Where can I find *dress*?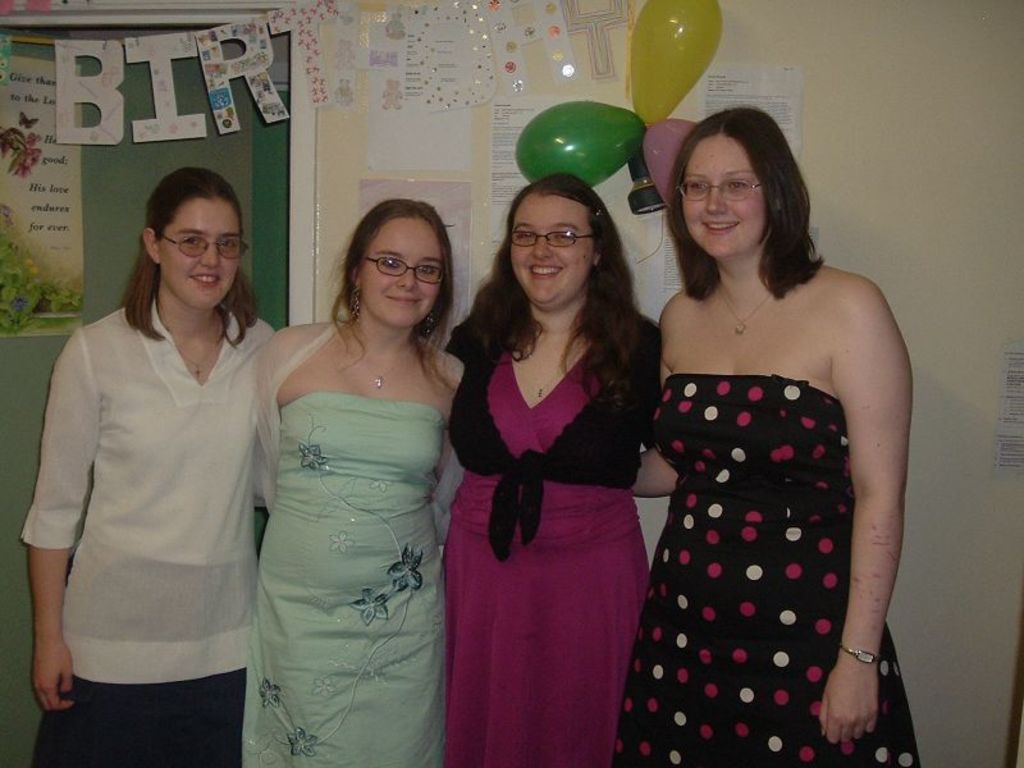
You can find it at {"x1": 447, "y1": 347, "x2": 652, "y2": 767}.
